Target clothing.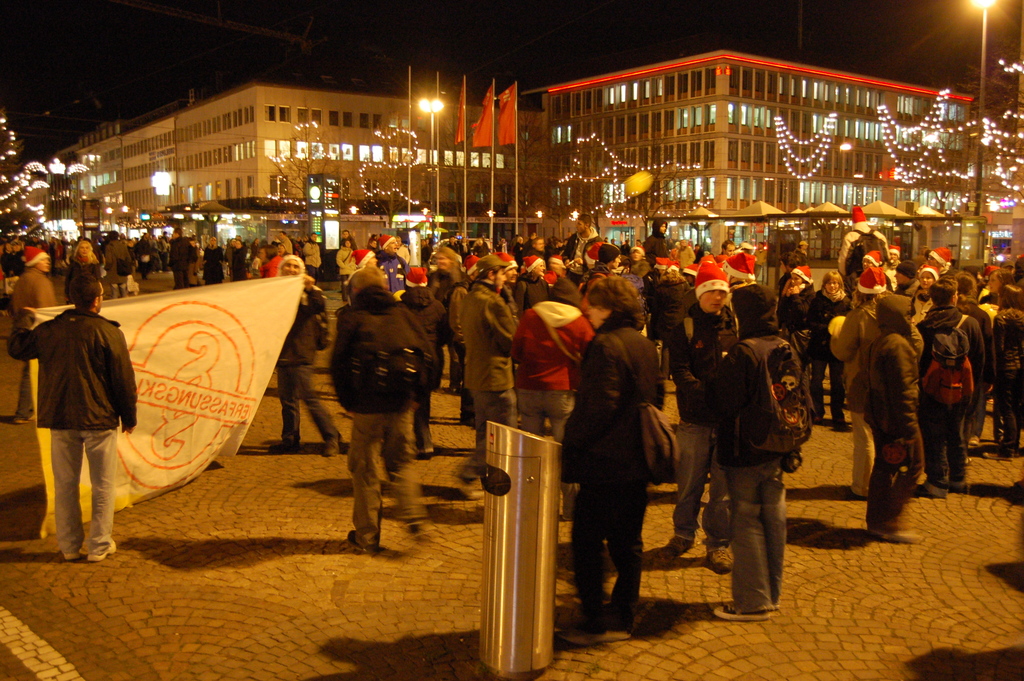
Target region: region(452, 277, 508, 473).
